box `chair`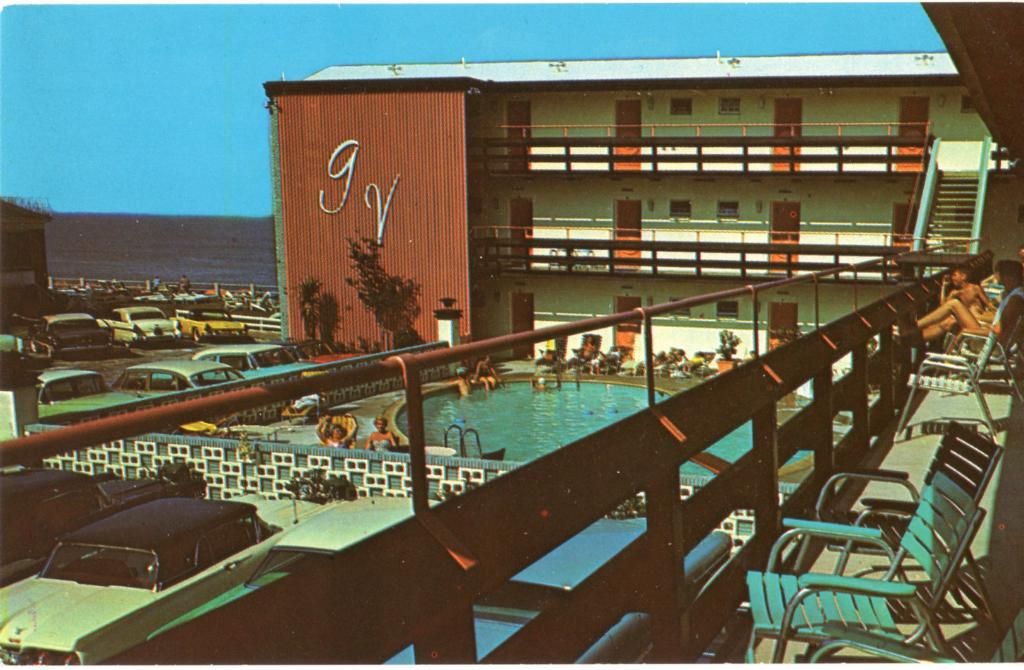
(left=759, top=414, right=1010, bottom=642)
